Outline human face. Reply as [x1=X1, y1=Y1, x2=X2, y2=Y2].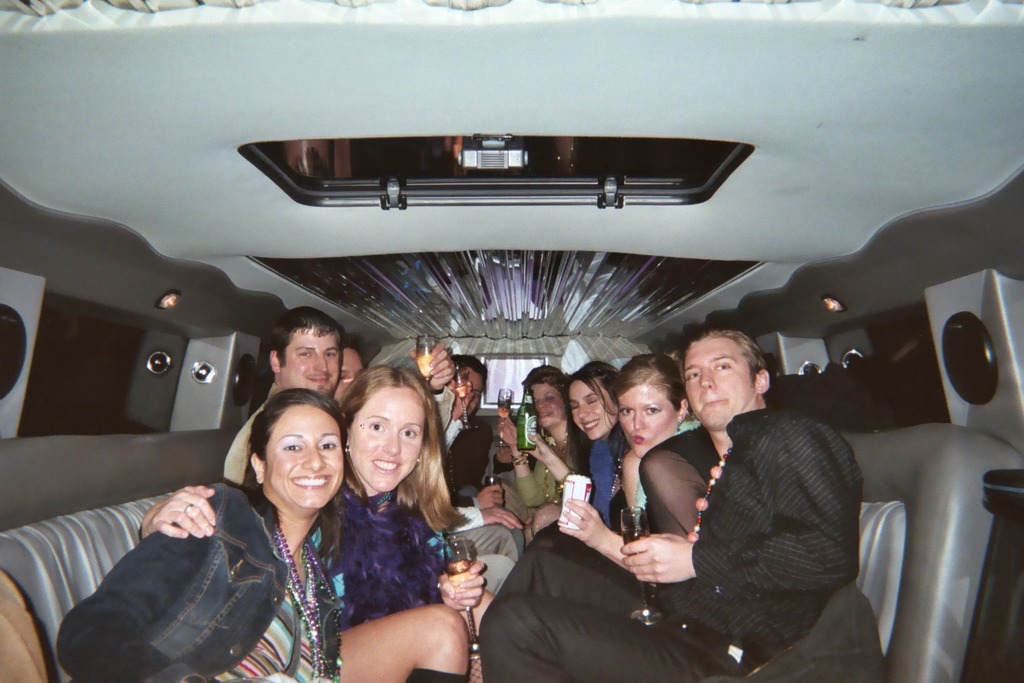
[x1=339, y1=352, x2=366, y2=402].
